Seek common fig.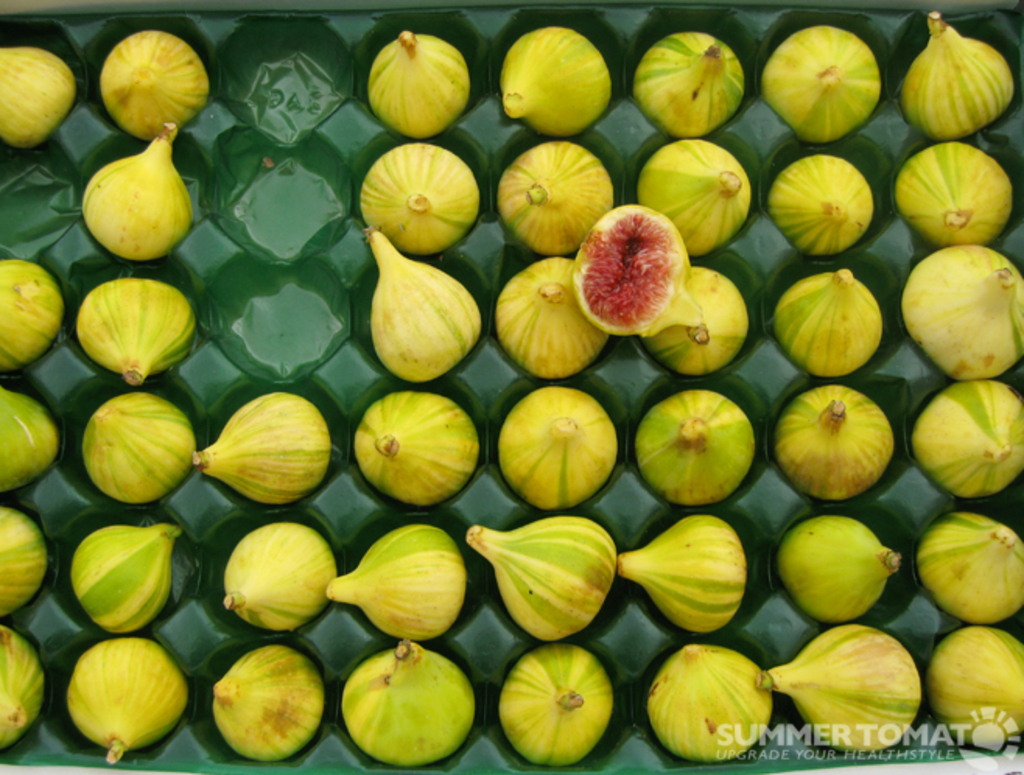
0 260 61 370.
